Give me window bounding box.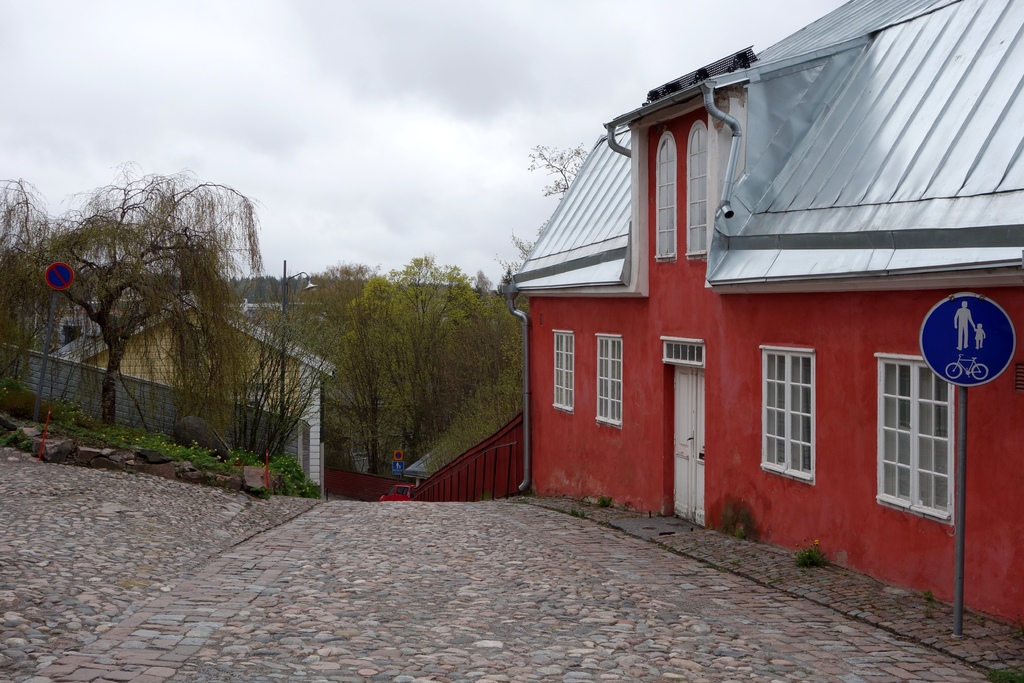
<box>748,345,818,482</box>.
